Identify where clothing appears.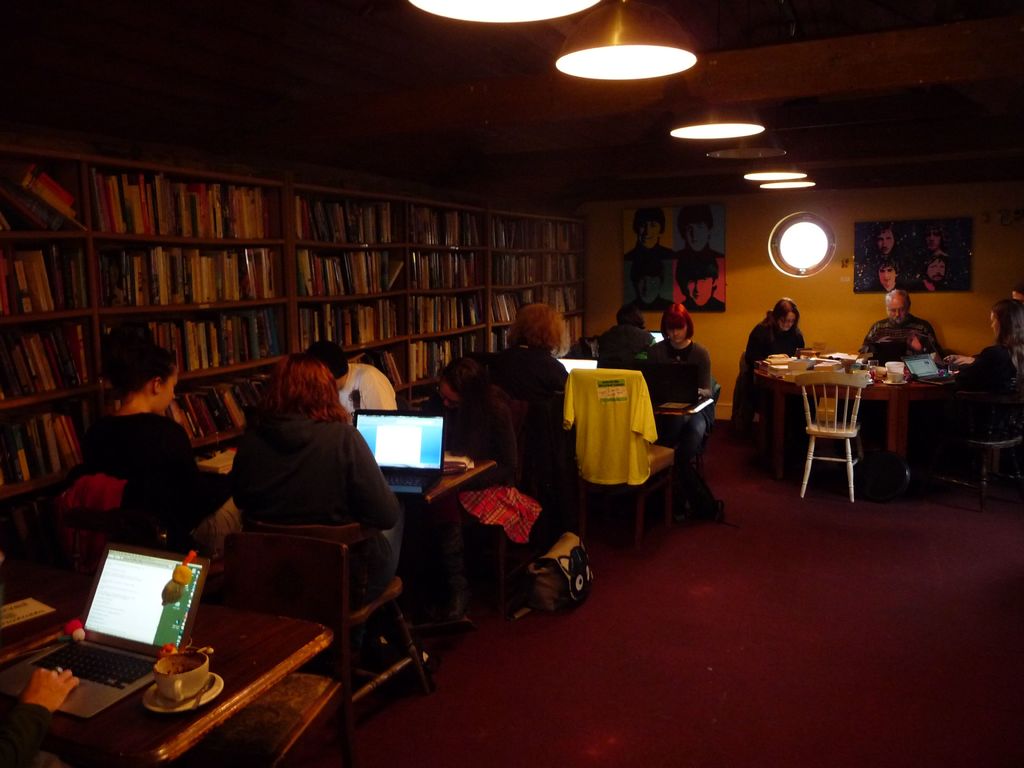
Appears at 559,367,659,479.
